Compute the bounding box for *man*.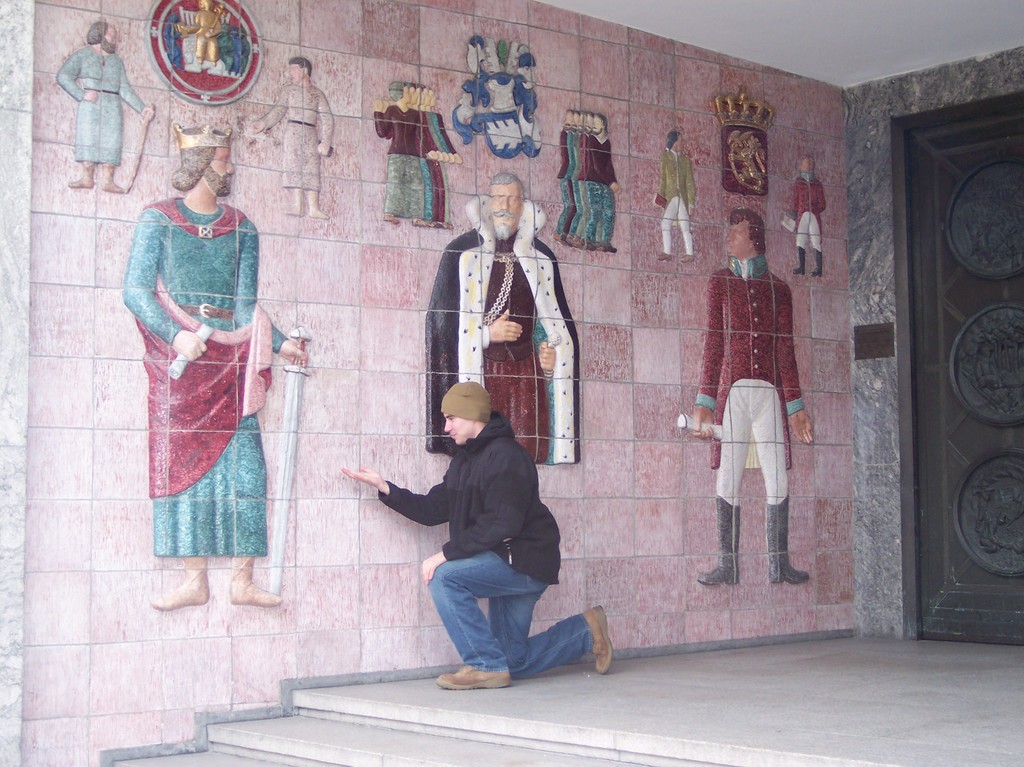
bbox=(683, 207, 821, 587).
